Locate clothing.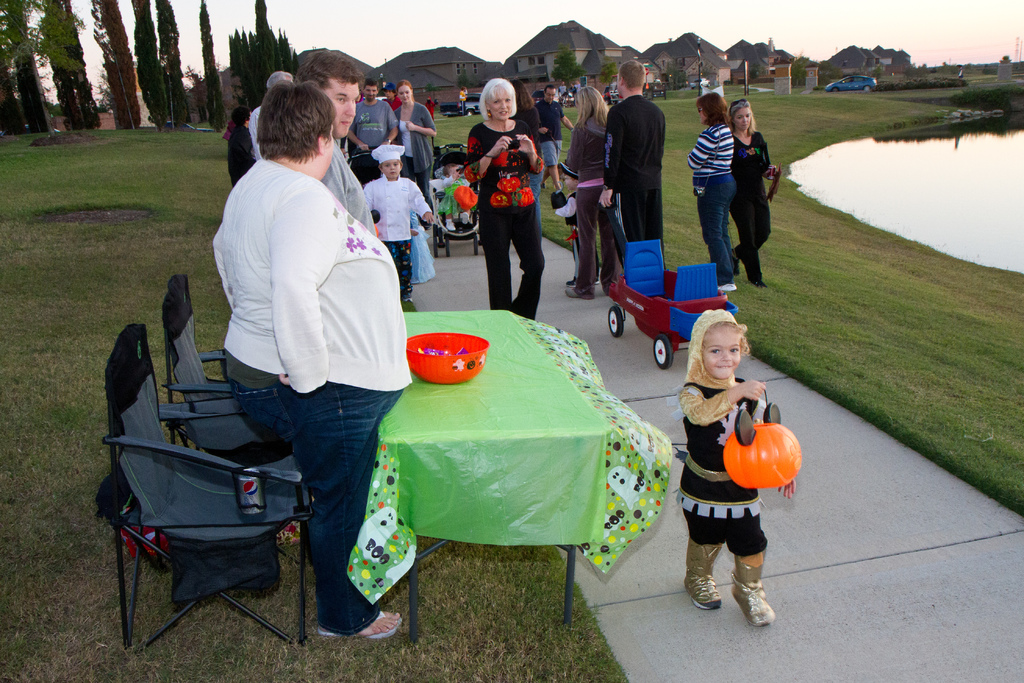
Bounding box: x1=463 y1=122 x2=546 y2=316.
